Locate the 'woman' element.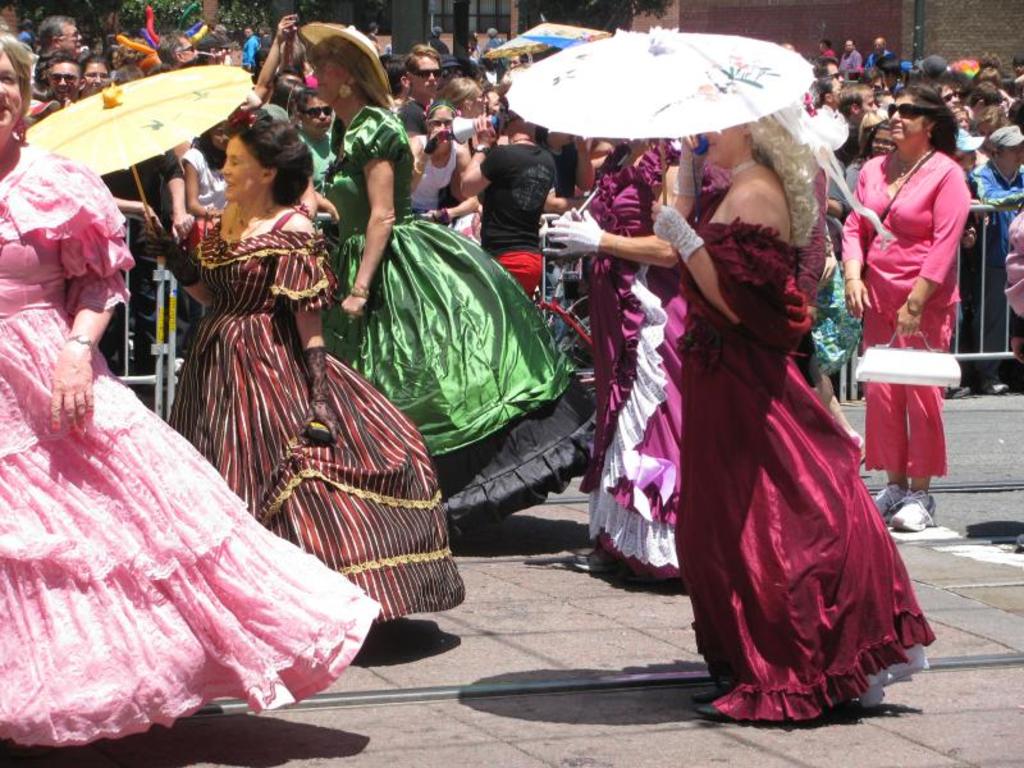
Element bbox: locate(293, 20, 602, 548).
